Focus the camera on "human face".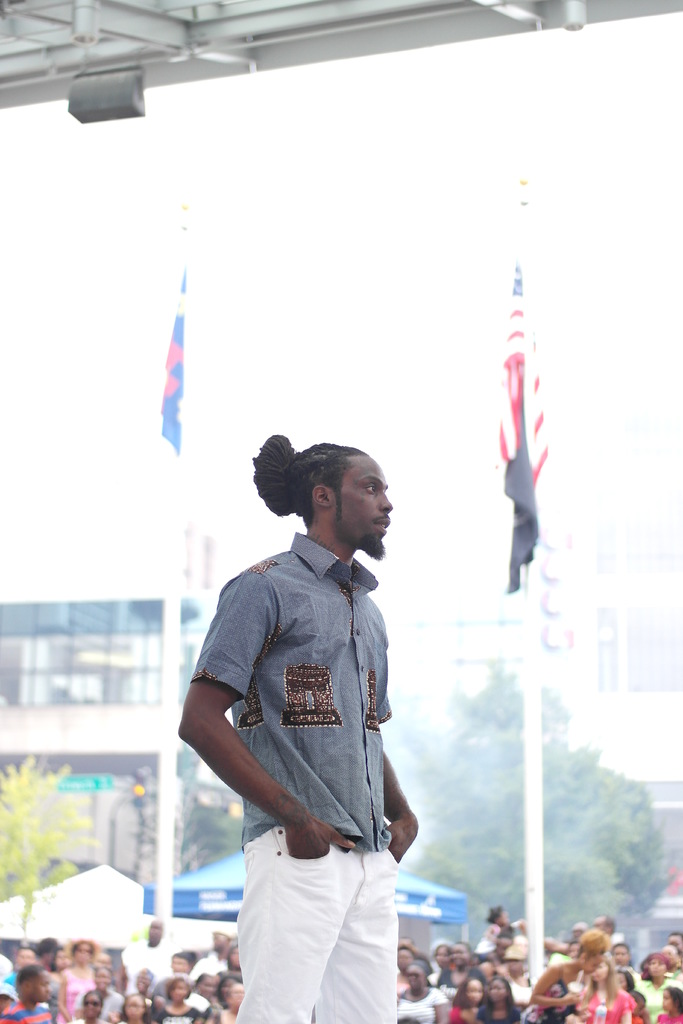
Focus region: Rect(449, 942, 468, 968).
